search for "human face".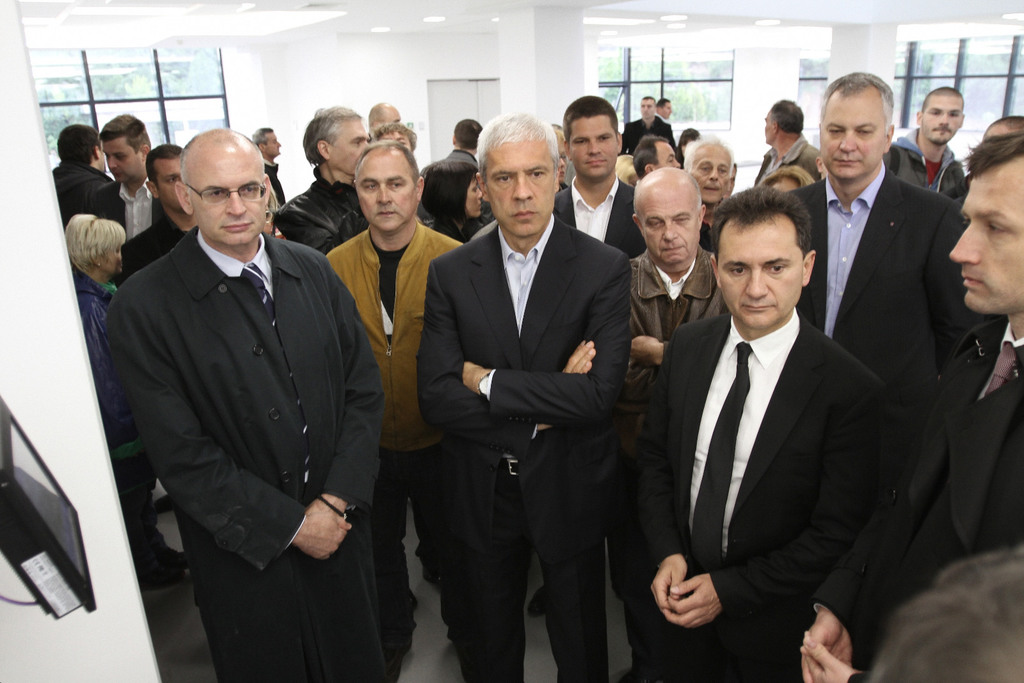
Found at 656 138 678 167.
